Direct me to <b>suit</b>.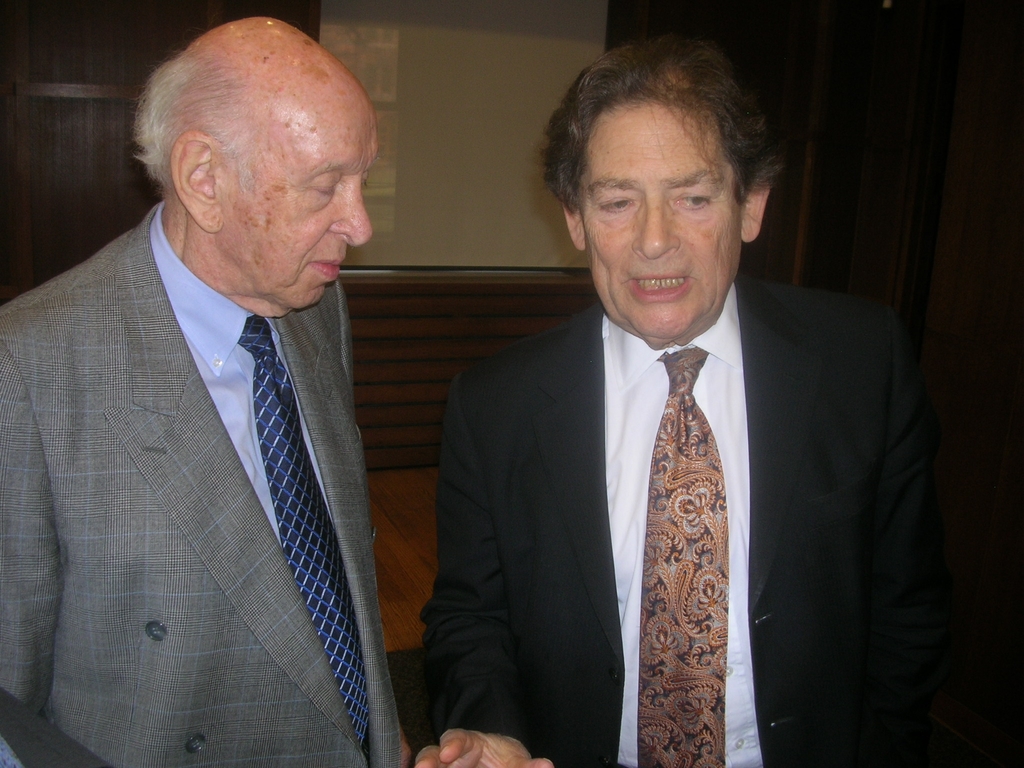
Direction: <bbox>417, 103, 897, 767</bbox>.
